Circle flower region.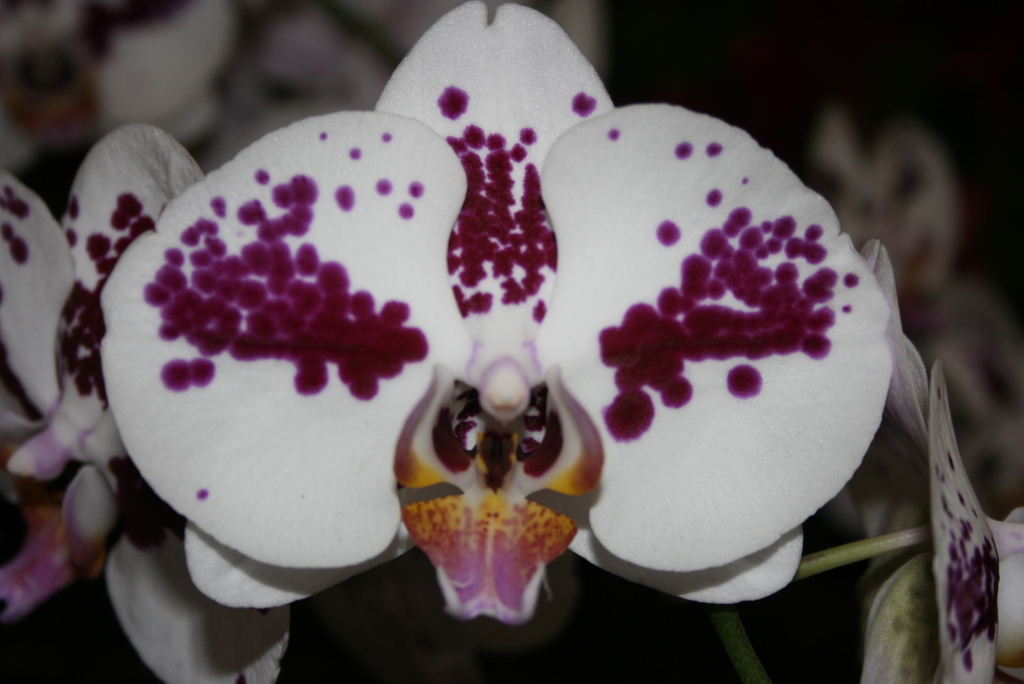
Region: left=838, top=293, right=1023, bottom=565.
